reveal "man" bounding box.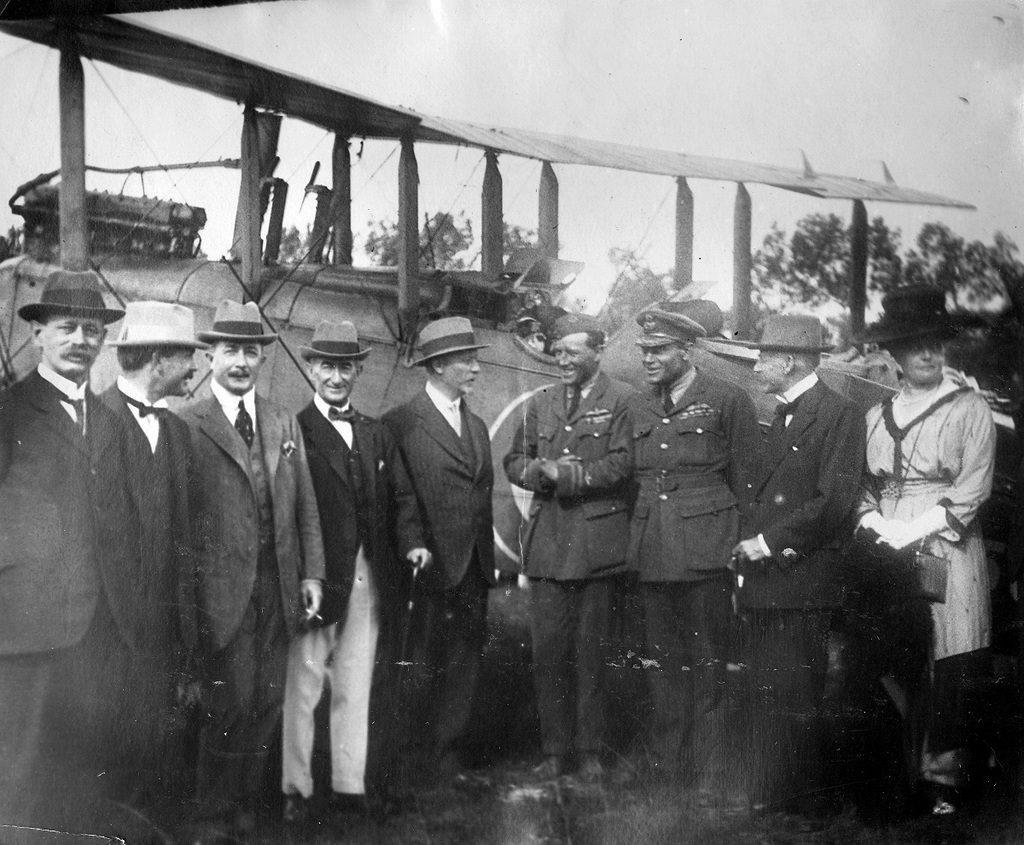
Revealed: left=274, top=321, right=438, bottom=838.
